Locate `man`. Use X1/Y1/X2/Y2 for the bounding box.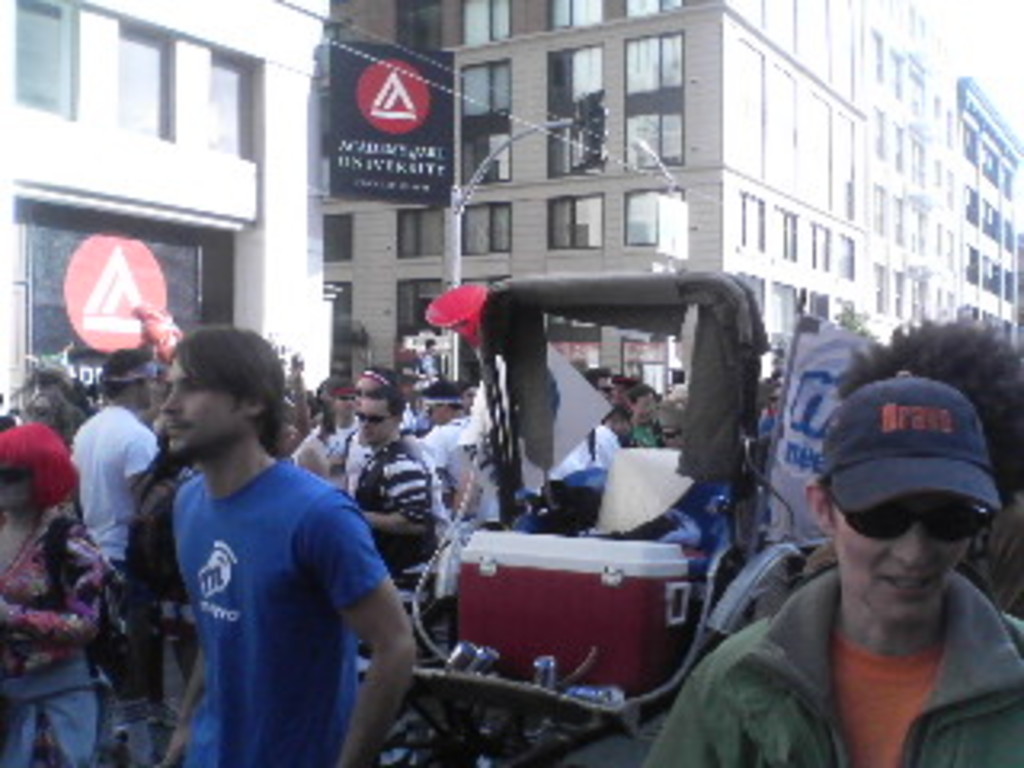
349/384/435/582.
